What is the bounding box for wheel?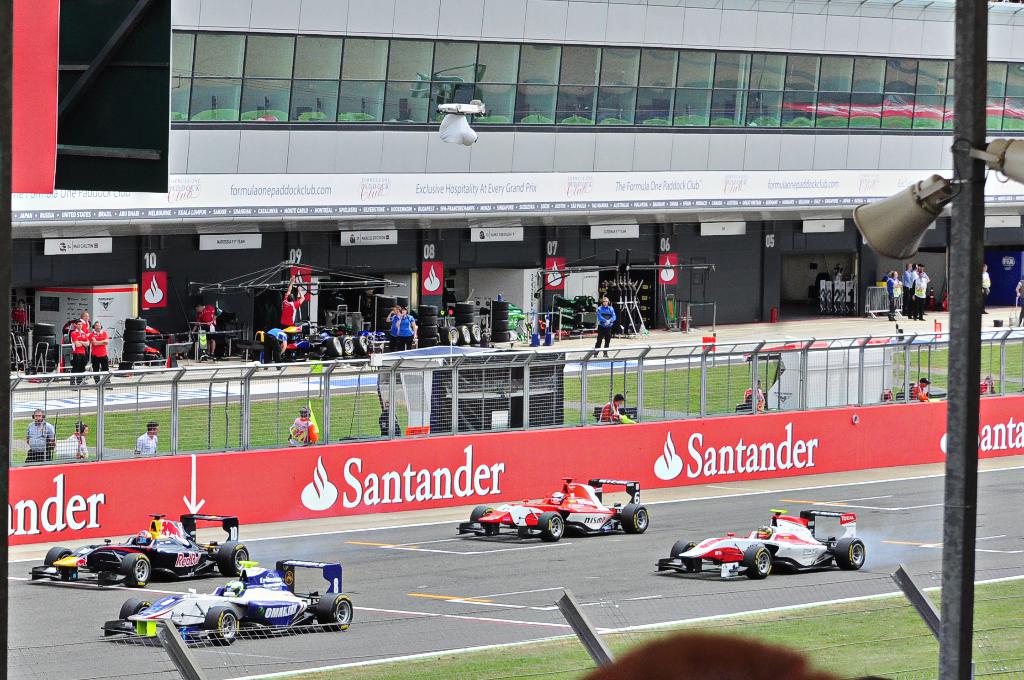
bbox(492, 318, 509, 332).
